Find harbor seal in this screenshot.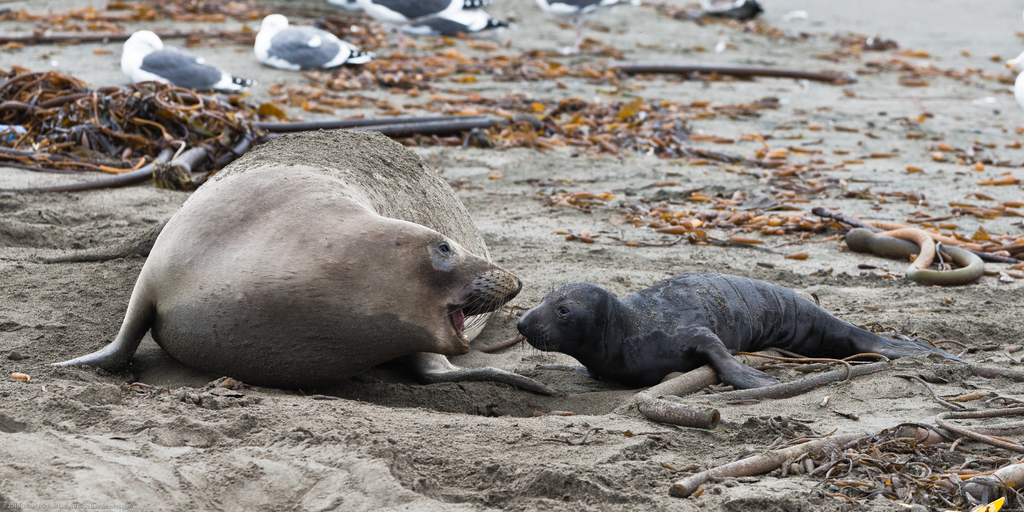
The bounding box for harbor seal is l=40, t=127, r=552, b=399.
